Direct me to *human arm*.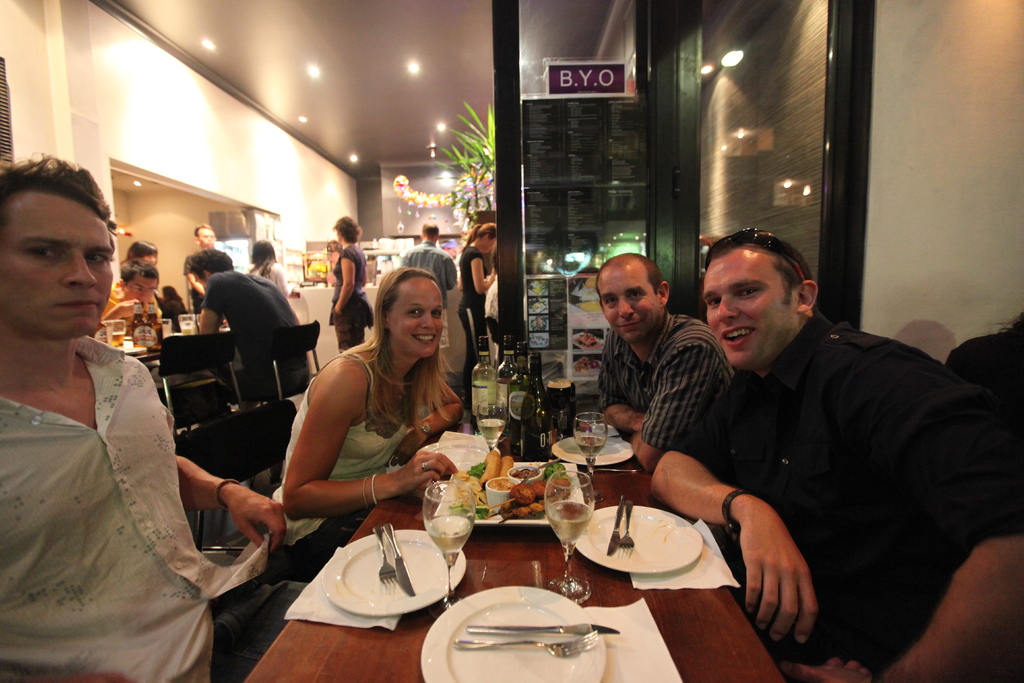
Direction: {"left": 467, "top": 259, "right": 497, "bottom": 291}.
